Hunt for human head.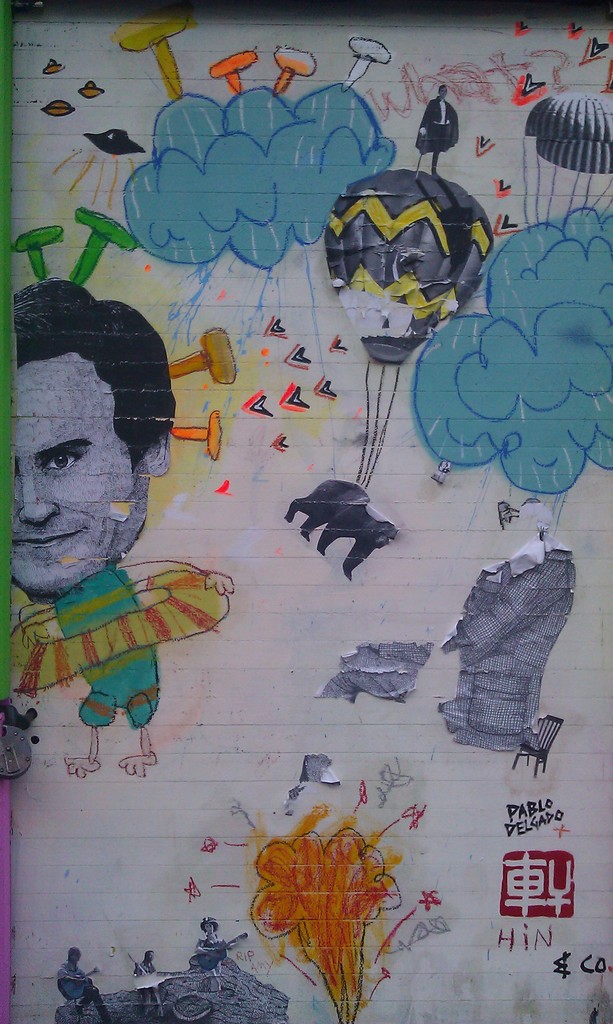
Hunted down at (left=141, top=951, right=154, bottom=963).
